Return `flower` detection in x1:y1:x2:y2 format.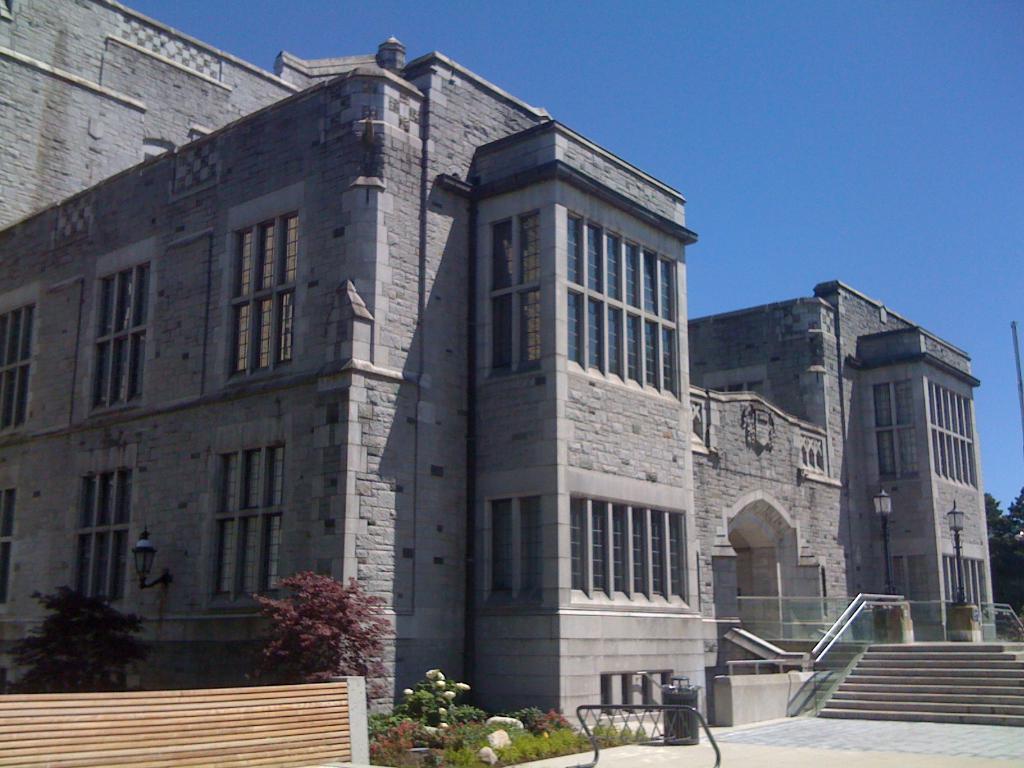
433:676:447:688.
